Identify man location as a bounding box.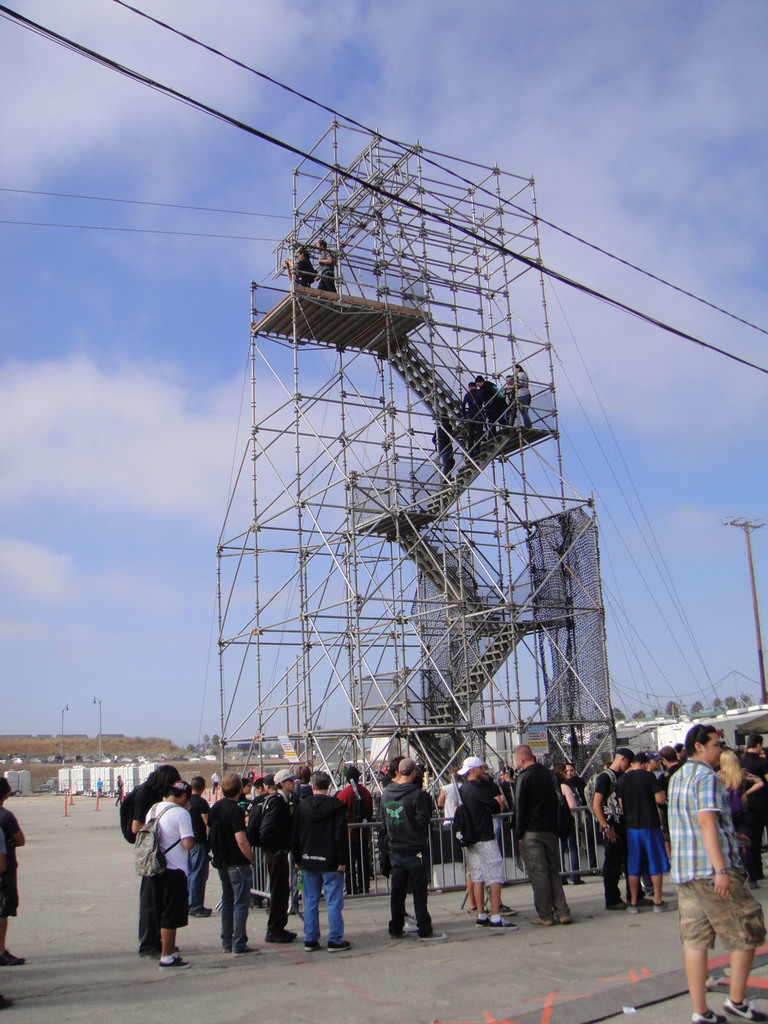
bbox=(212, 770, 262, 954).
